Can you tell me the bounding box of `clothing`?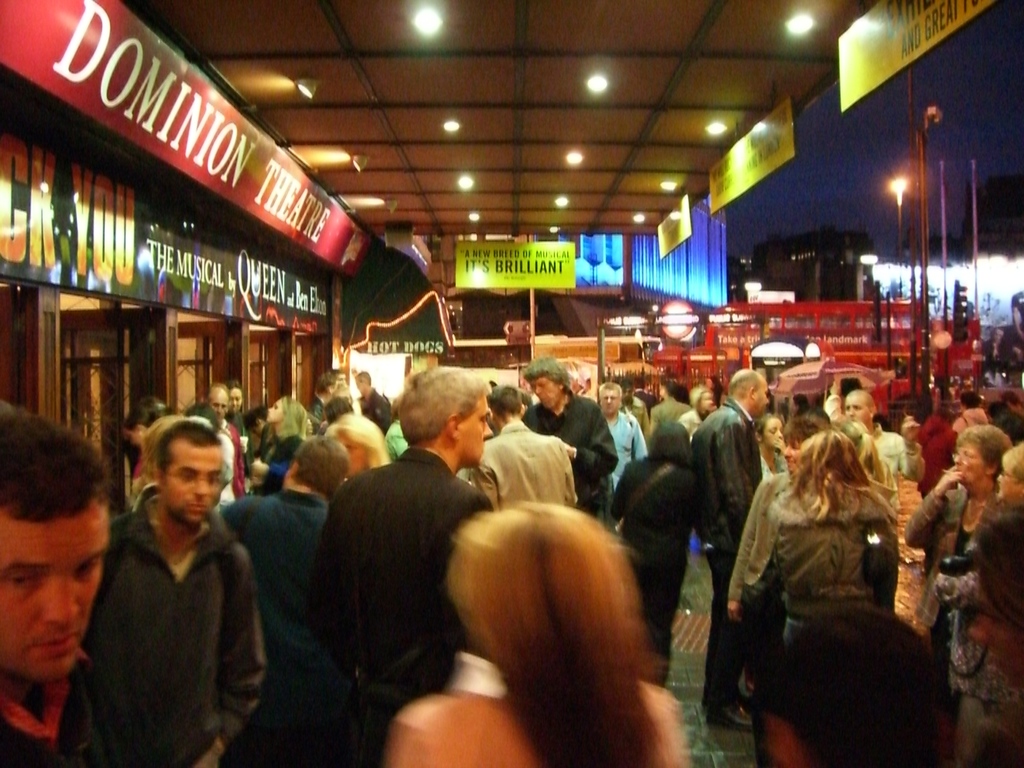
bbox=(735, 472, 898, 641).
